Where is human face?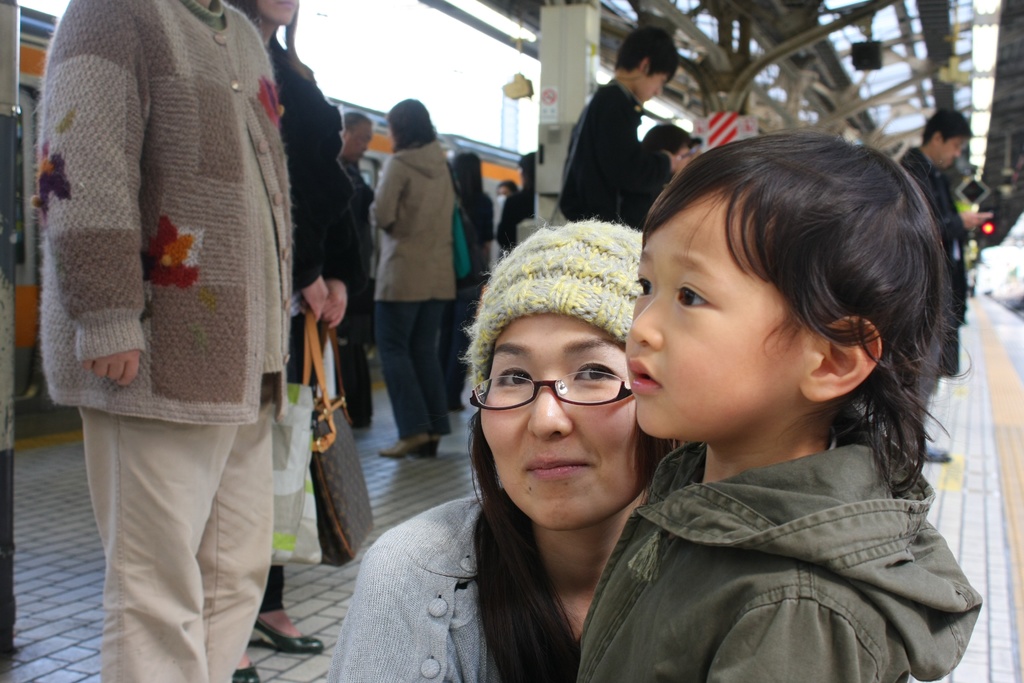
<box>349,124,369,165</box>.
